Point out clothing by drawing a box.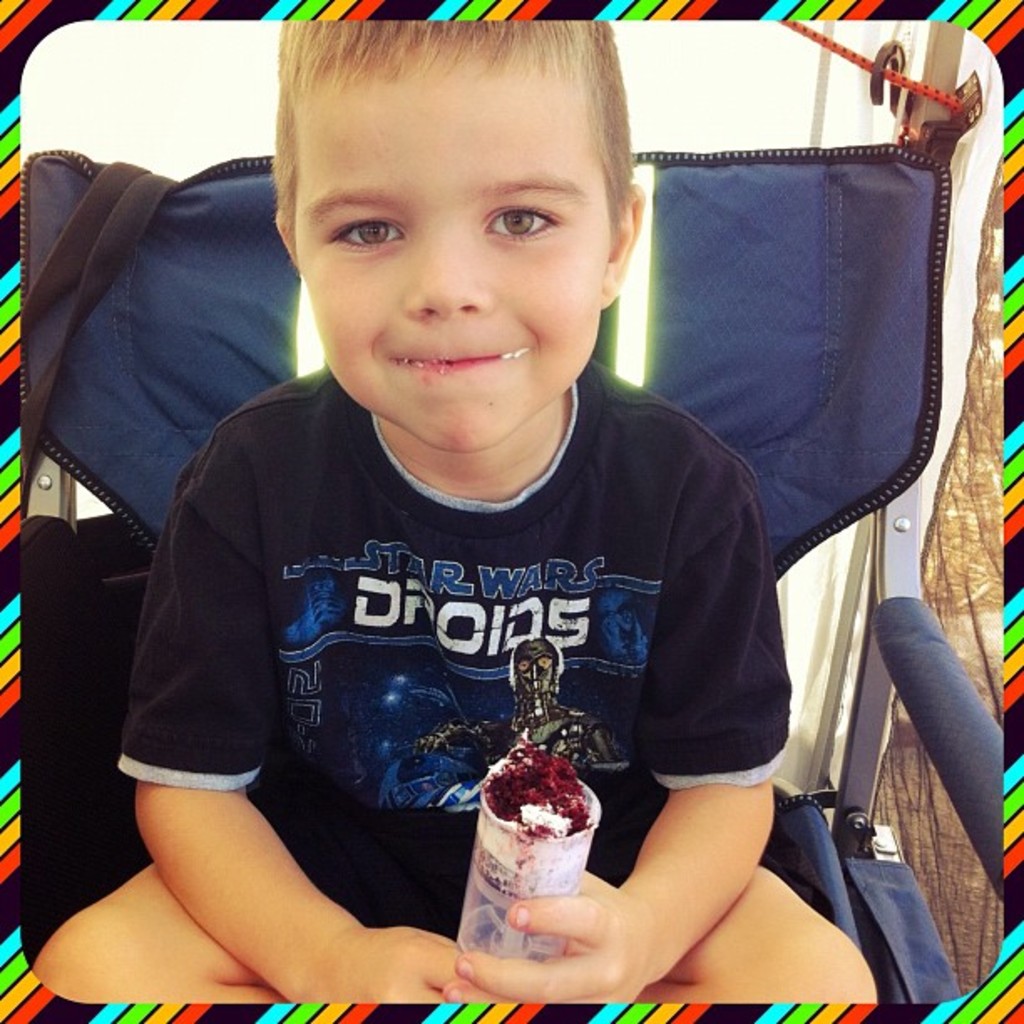
crop(117, 360, 791, 935).
